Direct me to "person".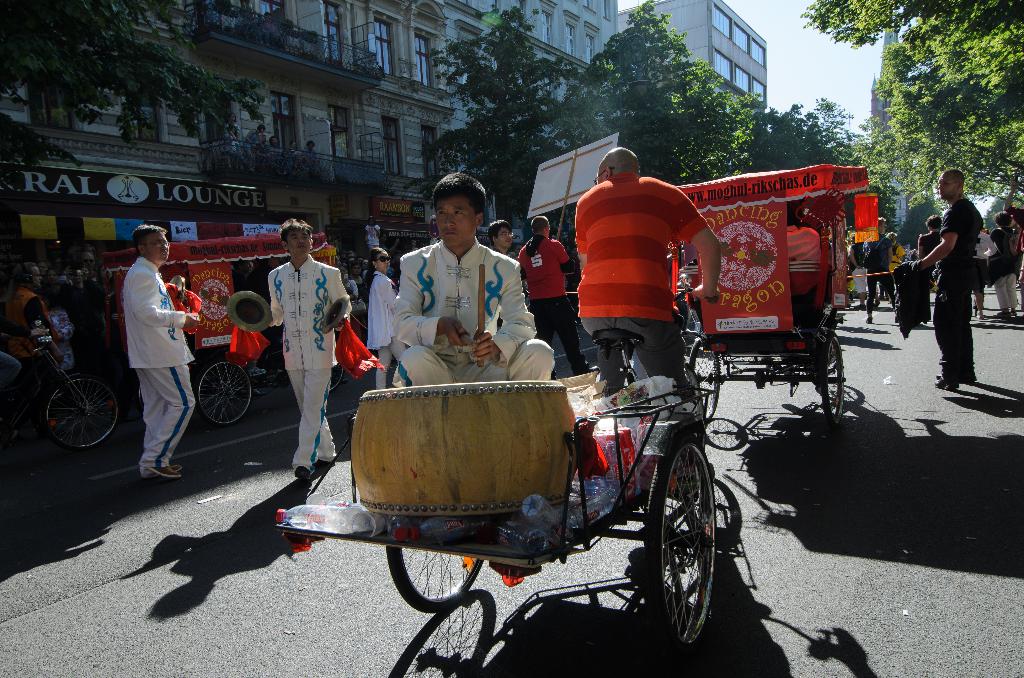
Direction: {"x1": 41, "y1": 251, "x2": 79, "y2": 313}.
